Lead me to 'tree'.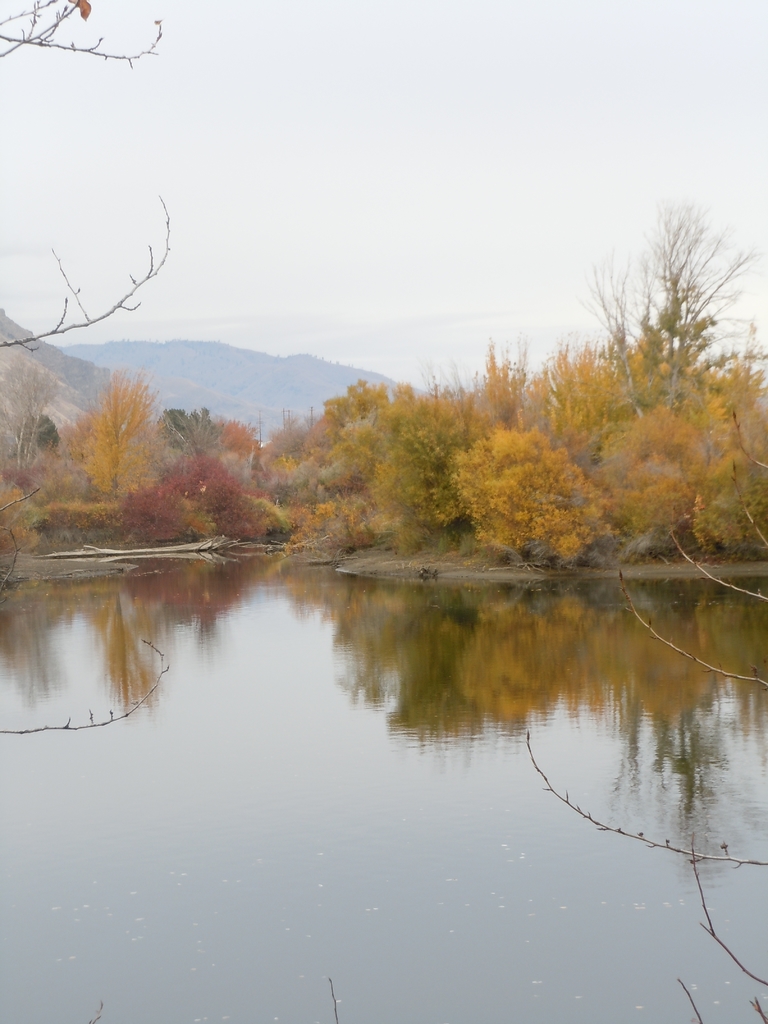
Lead to (580, 207, 764, 539).
